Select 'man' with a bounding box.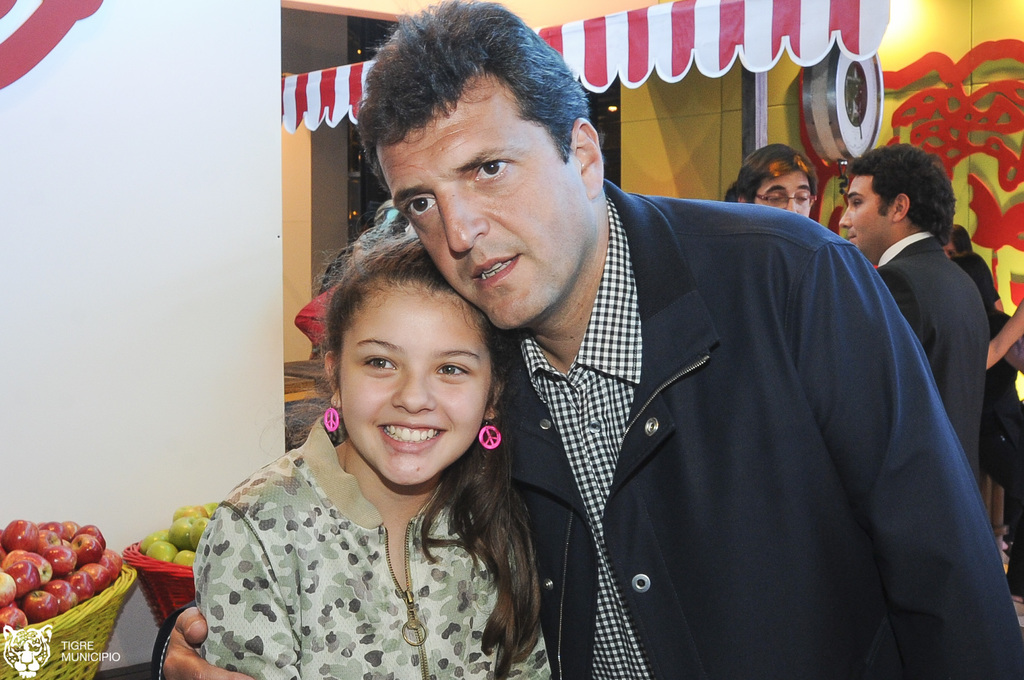
box=[836, 142, 993, 496].
